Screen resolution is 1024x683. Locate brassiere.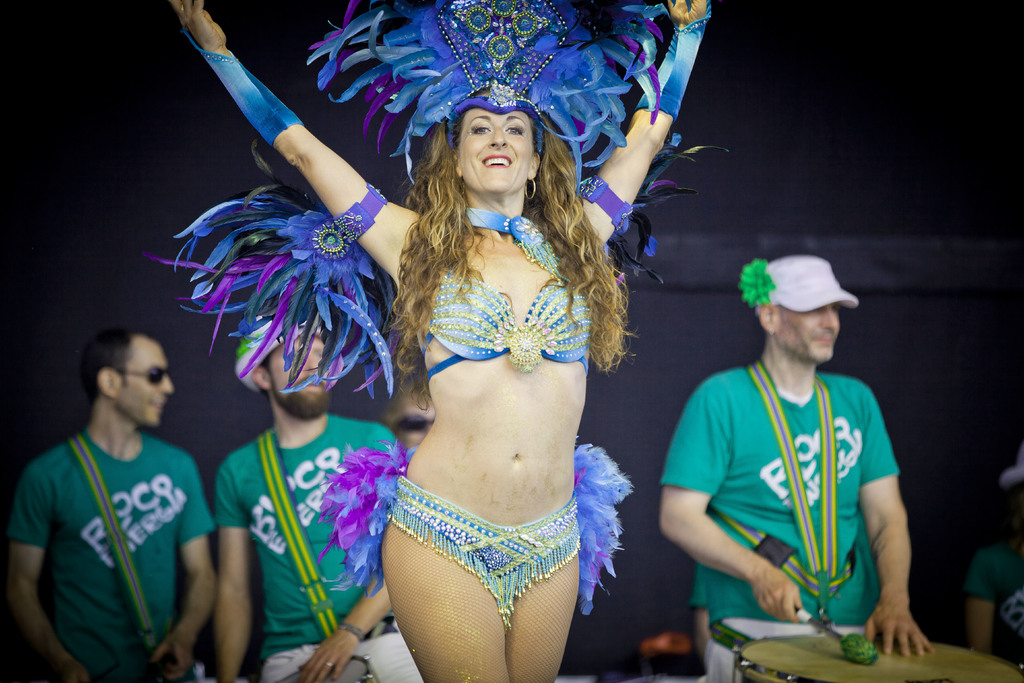
(417, 219, 604, 390).
